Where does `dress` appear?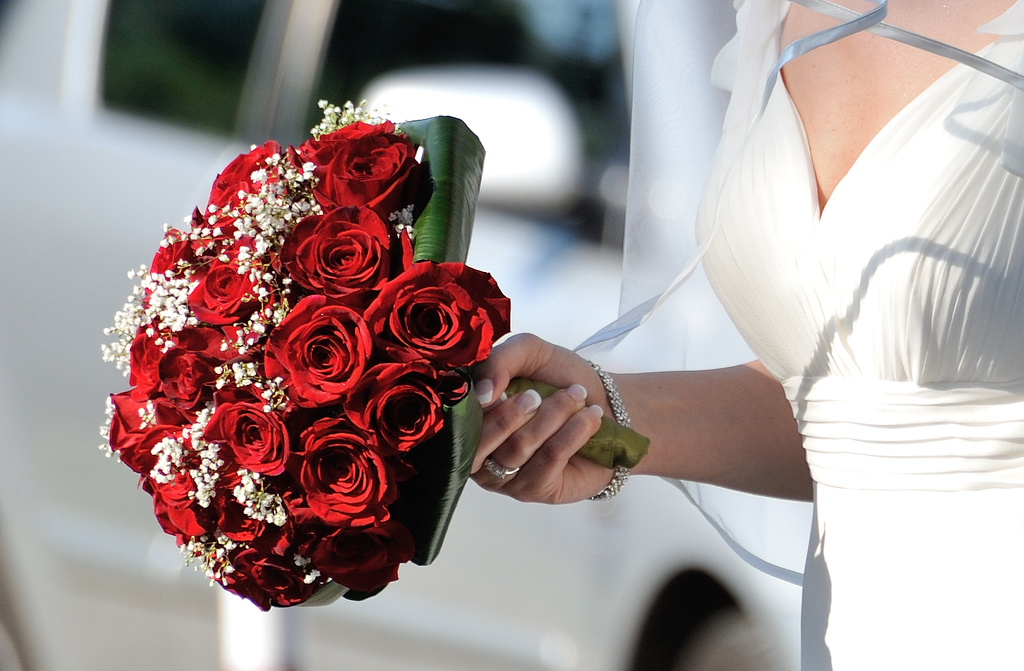
Appears at l=692, t=0, r=1023, b=670.
